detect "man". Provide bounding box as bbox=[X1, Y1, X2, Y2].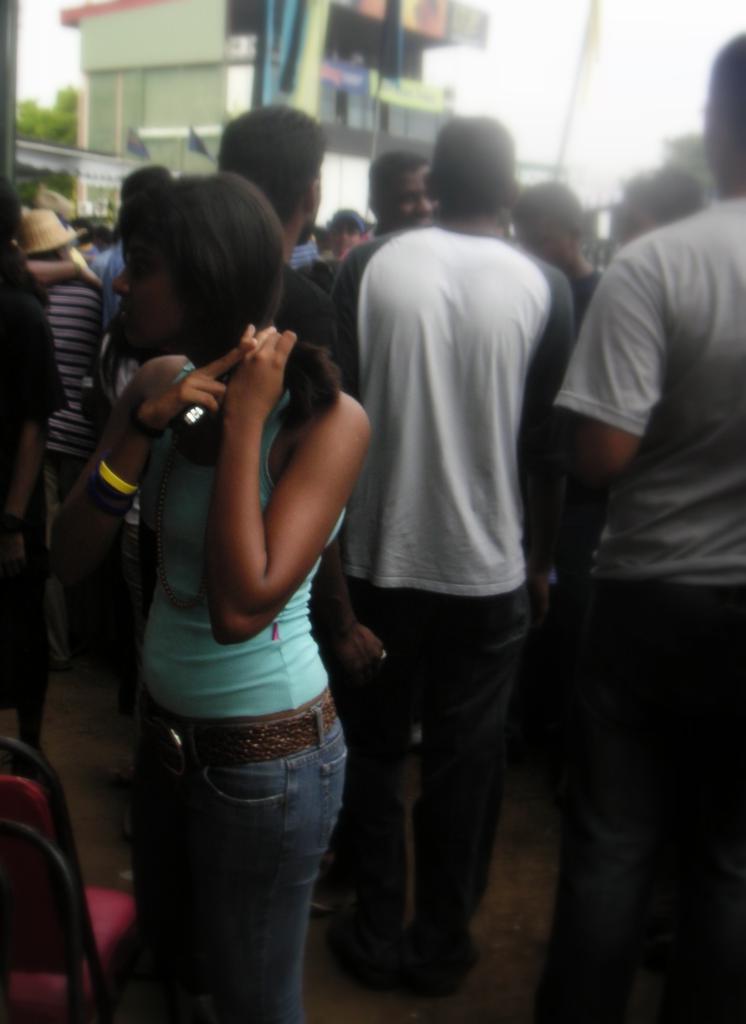
bbox=[364, 143, 442, 240].
